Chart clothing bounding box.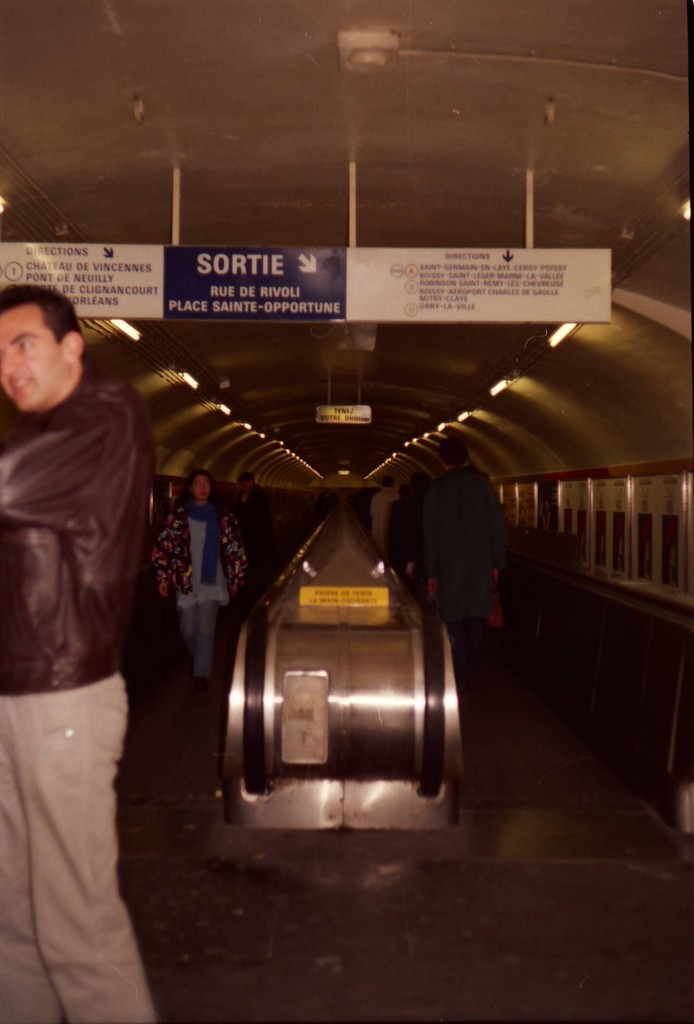
Charted: (232, 481, 262, 582).
